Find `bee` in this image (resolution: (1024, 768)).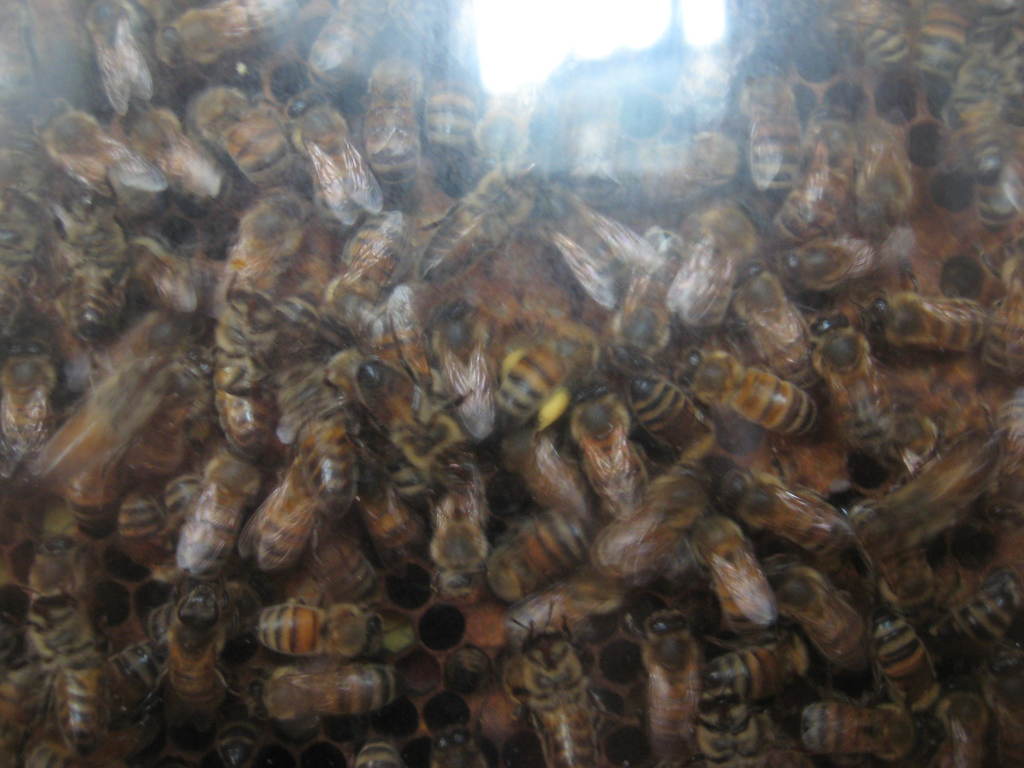
BBox(151, 0, 294, 67).
